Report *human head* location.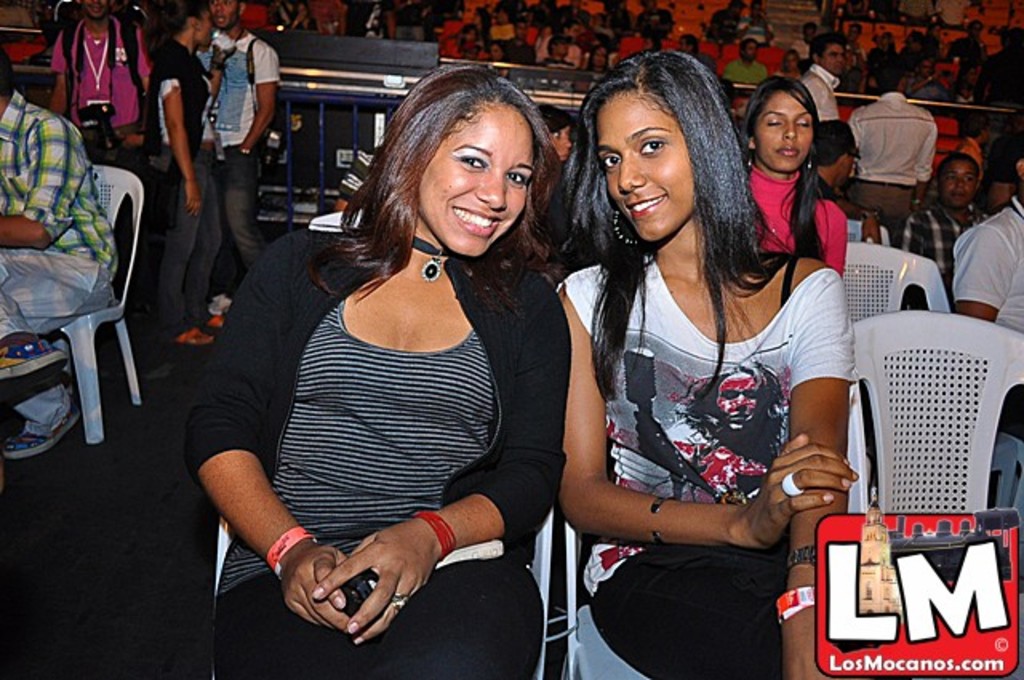
Report: detection(205, 0, 237, 29).
